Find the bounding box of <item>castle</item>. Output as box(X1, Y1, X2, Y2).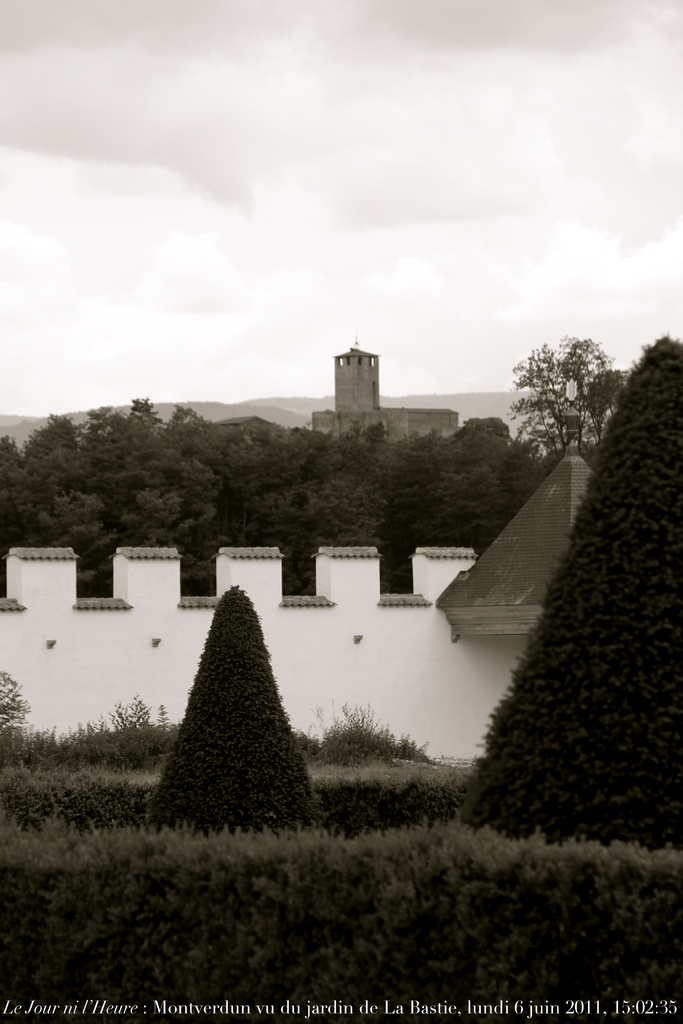
box(309, 345, 459, 448).
